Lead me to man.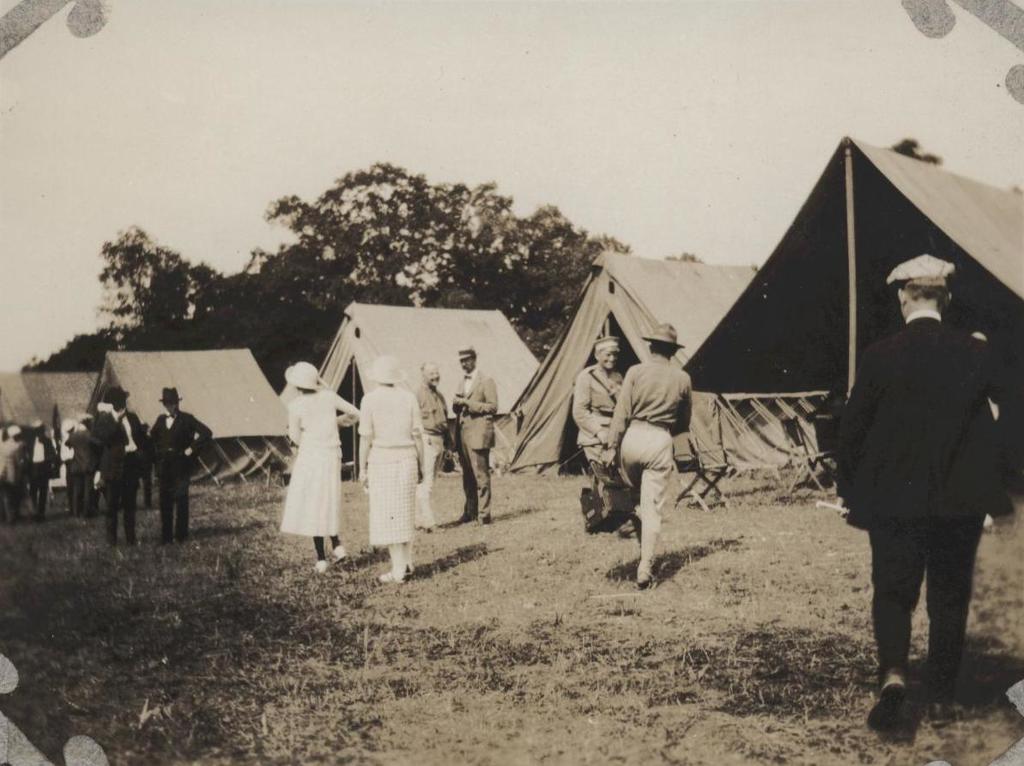
Lead to x1=89 y1=389 x2=141 y2=546.
